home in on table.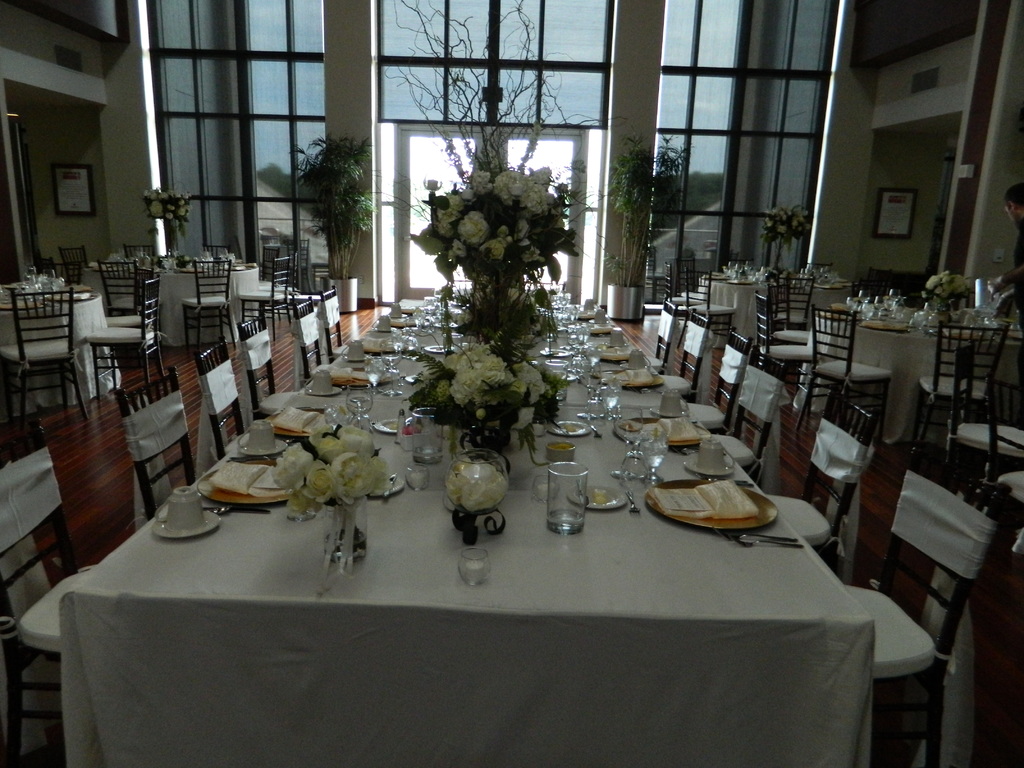
Homed in at 157 265 259 343.
